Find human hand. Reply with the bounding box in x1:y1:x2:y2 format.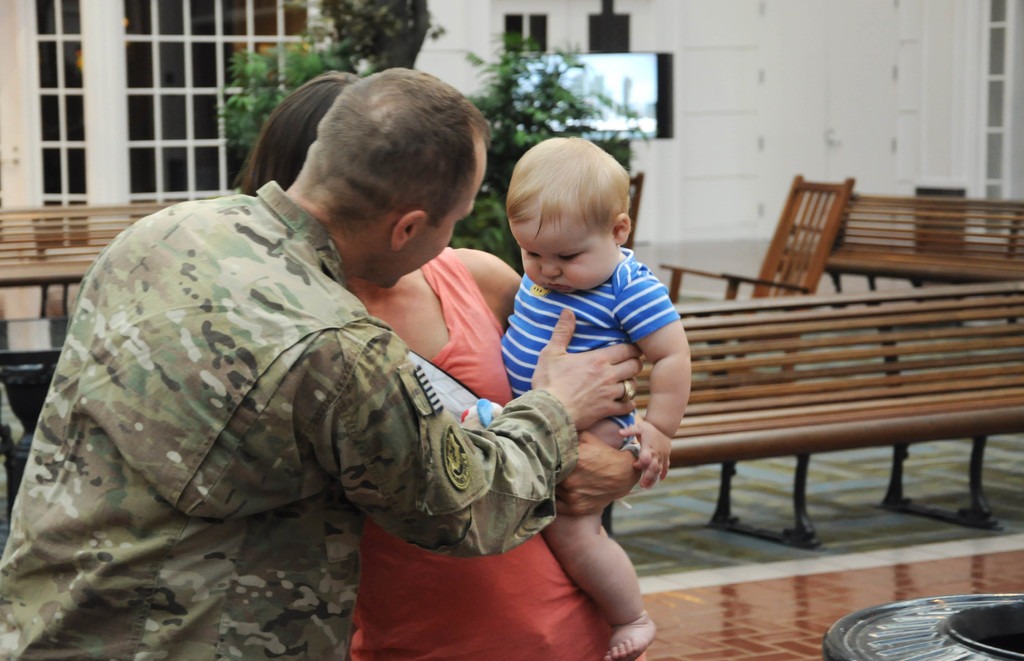
557:433:639:516.
